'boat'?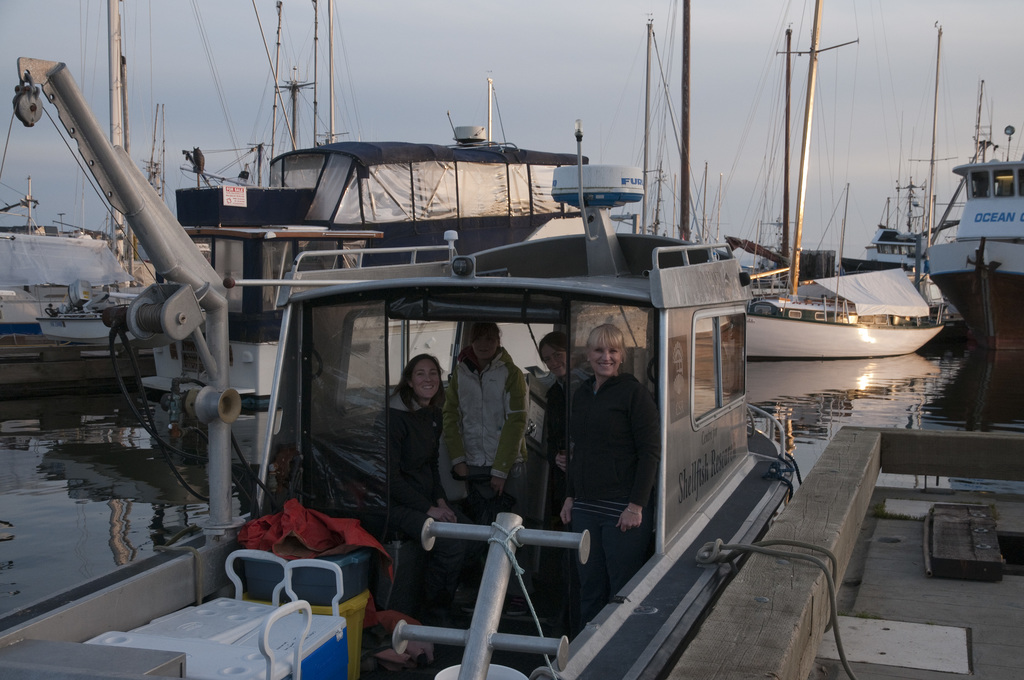
(916,72,1023,365)
